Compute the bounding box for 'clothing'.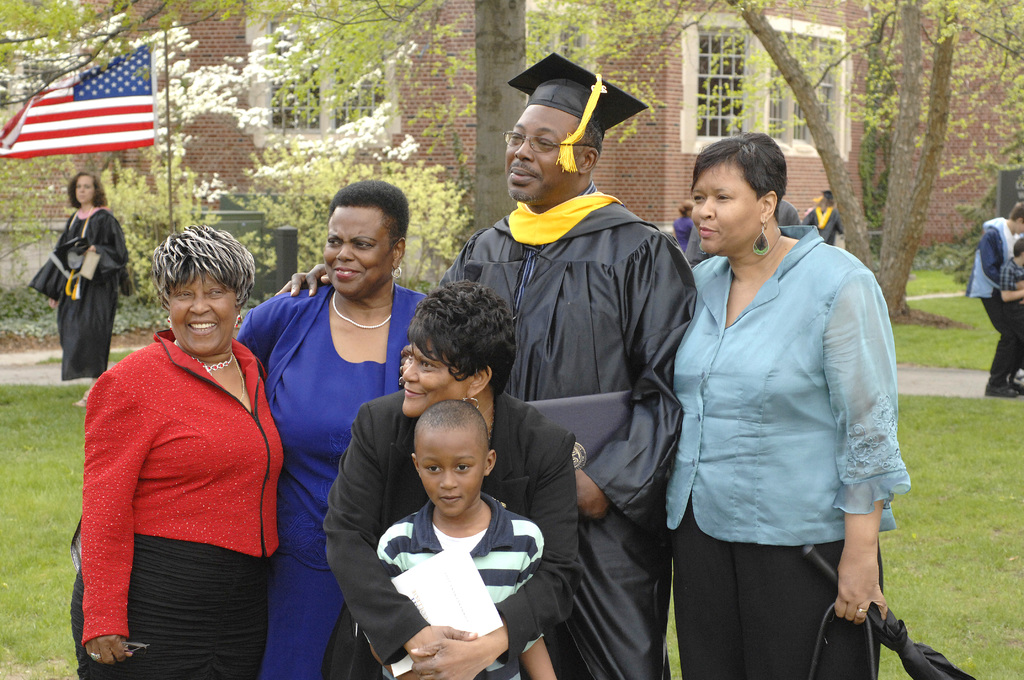
(666,197,906,629).
